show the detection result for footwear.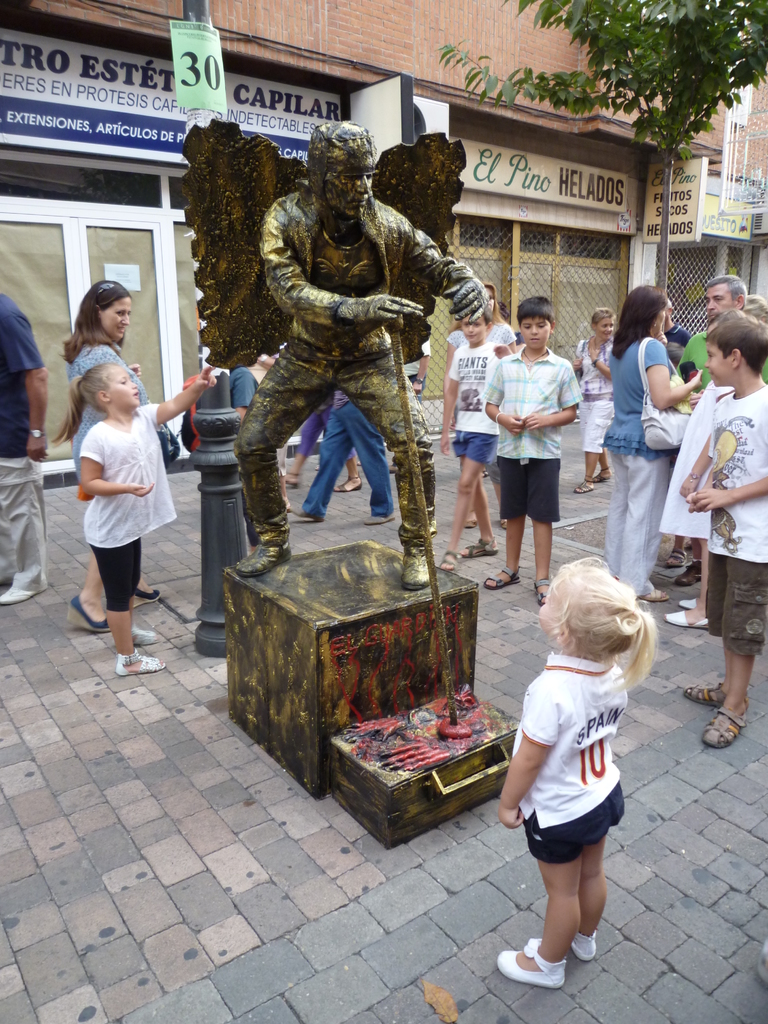
[left=63, top=593, right=113, bottom=632].
